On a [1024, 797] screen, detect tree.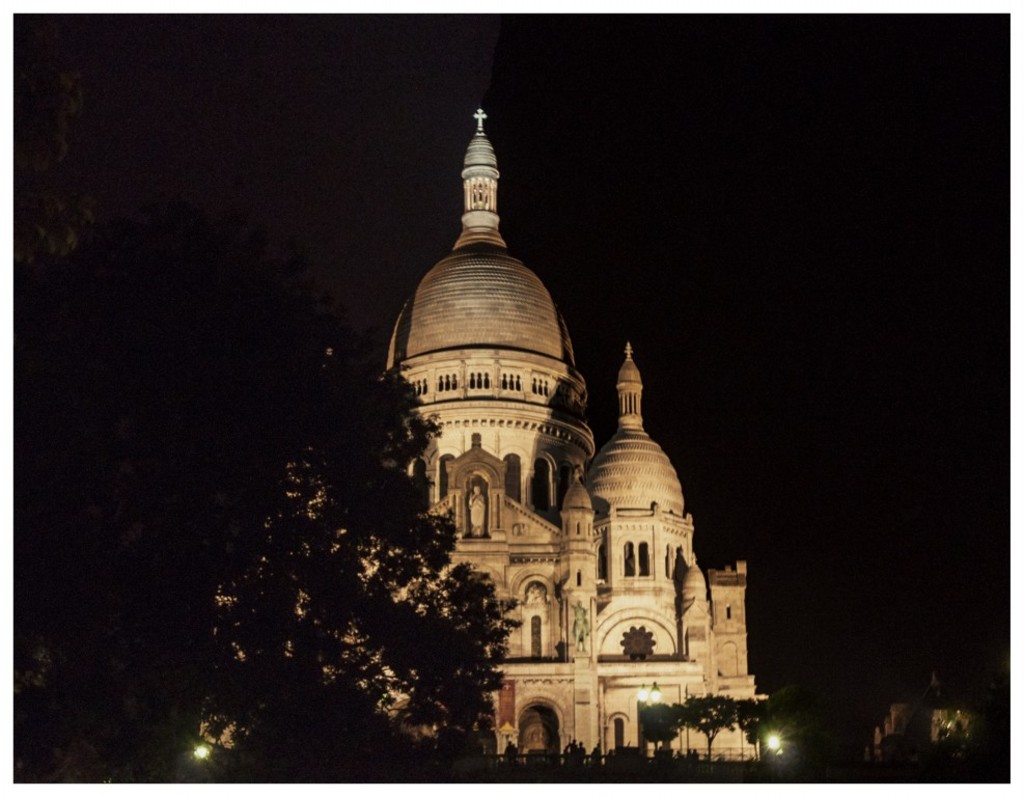
select_region(12, 209, 520, 789).
